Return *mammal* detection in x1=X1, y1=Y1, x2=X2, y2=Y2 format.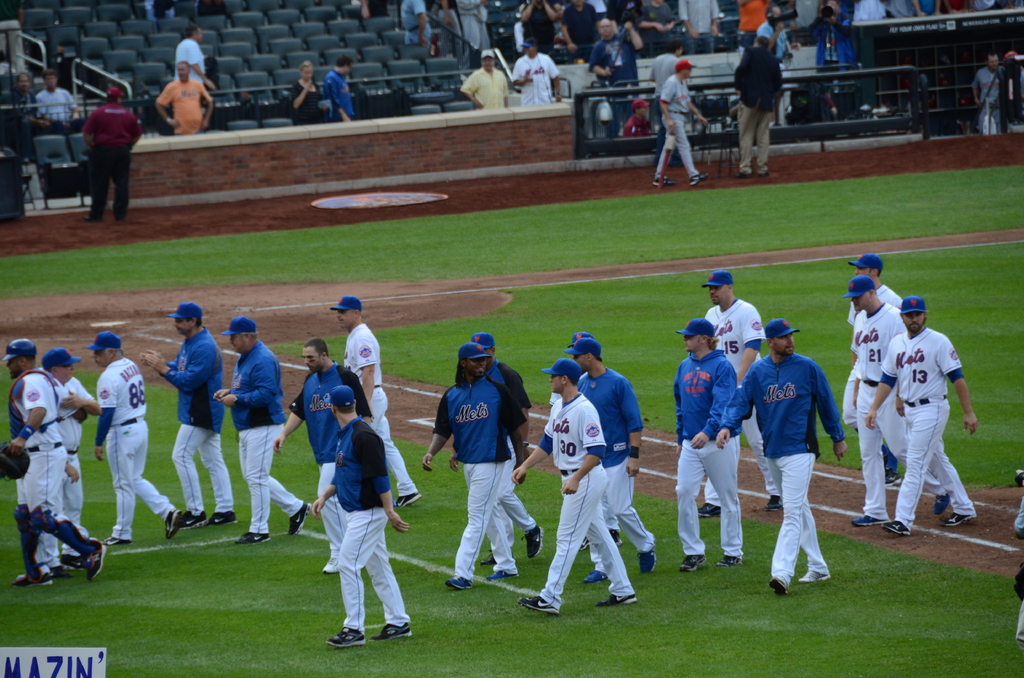
x1=54, y1=42, x2=76, y2=83.
